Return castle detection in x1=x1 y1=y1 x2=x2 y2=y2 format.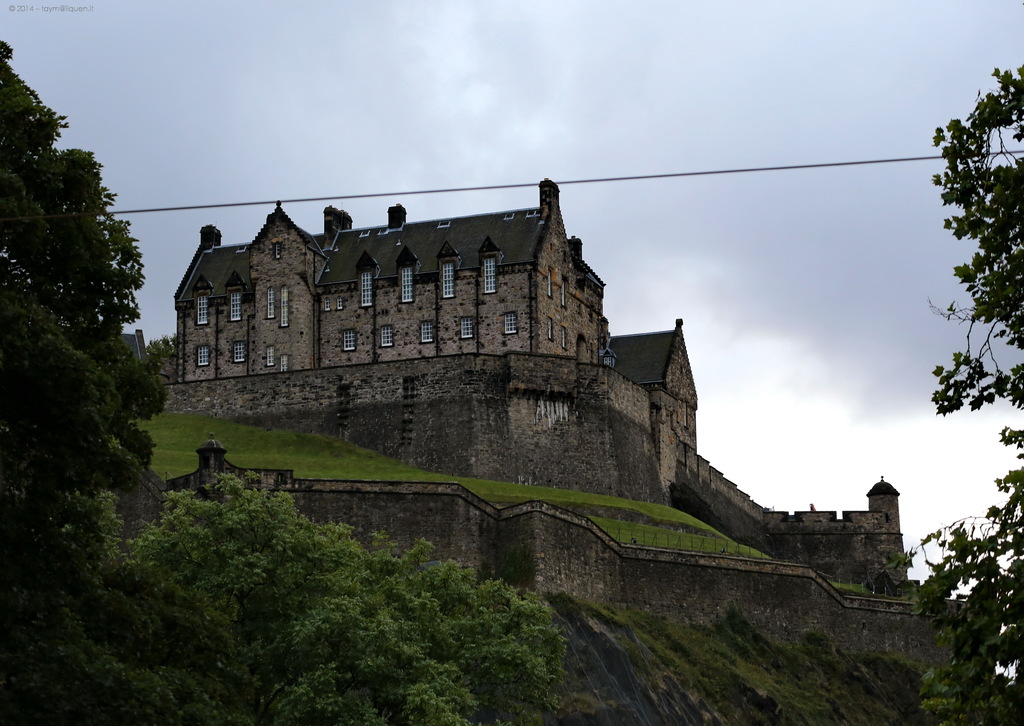
x1=160 y1=135 x2=899 y2=653.
